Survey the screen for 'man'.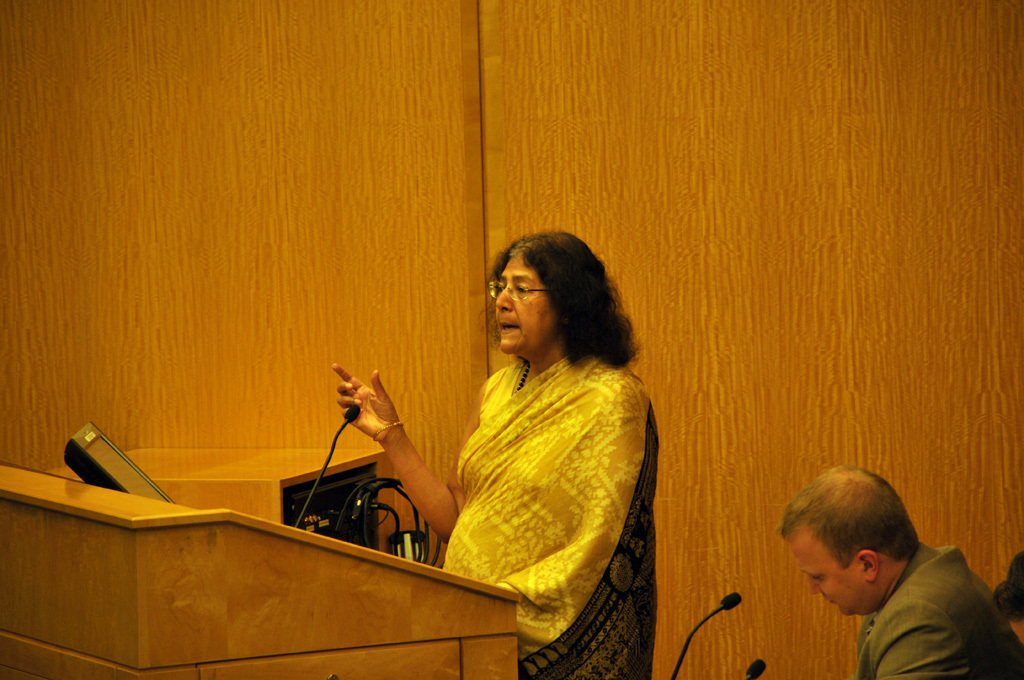
Survey found: box(746, 481, 1021, 679).
